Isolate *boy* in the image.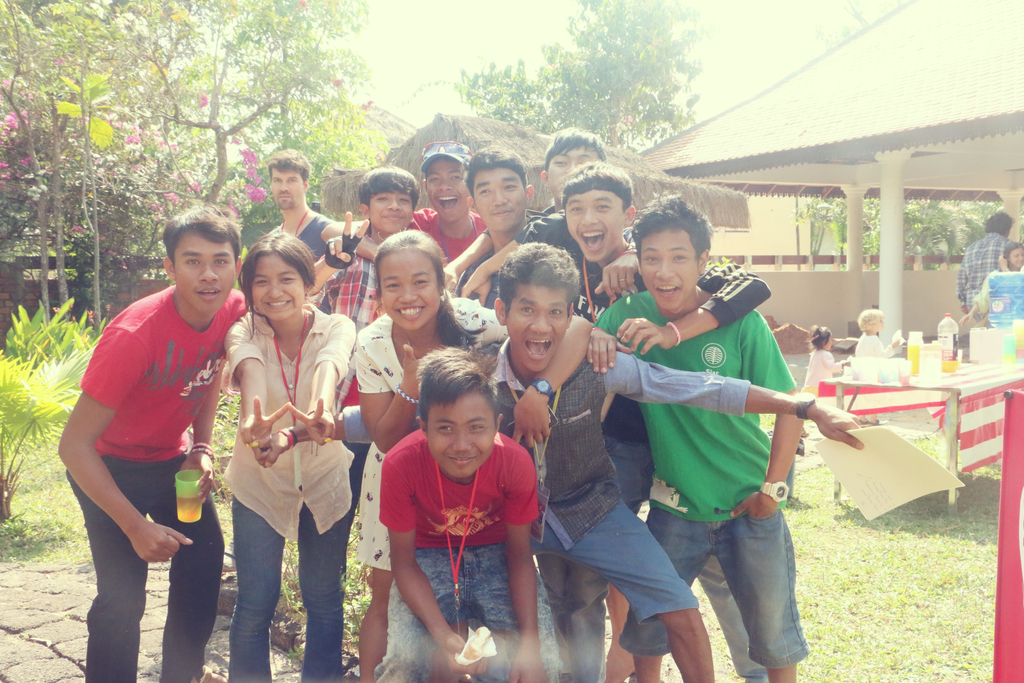
Isolated region: [x1=54, y1=204, x2=258, y2=682].
